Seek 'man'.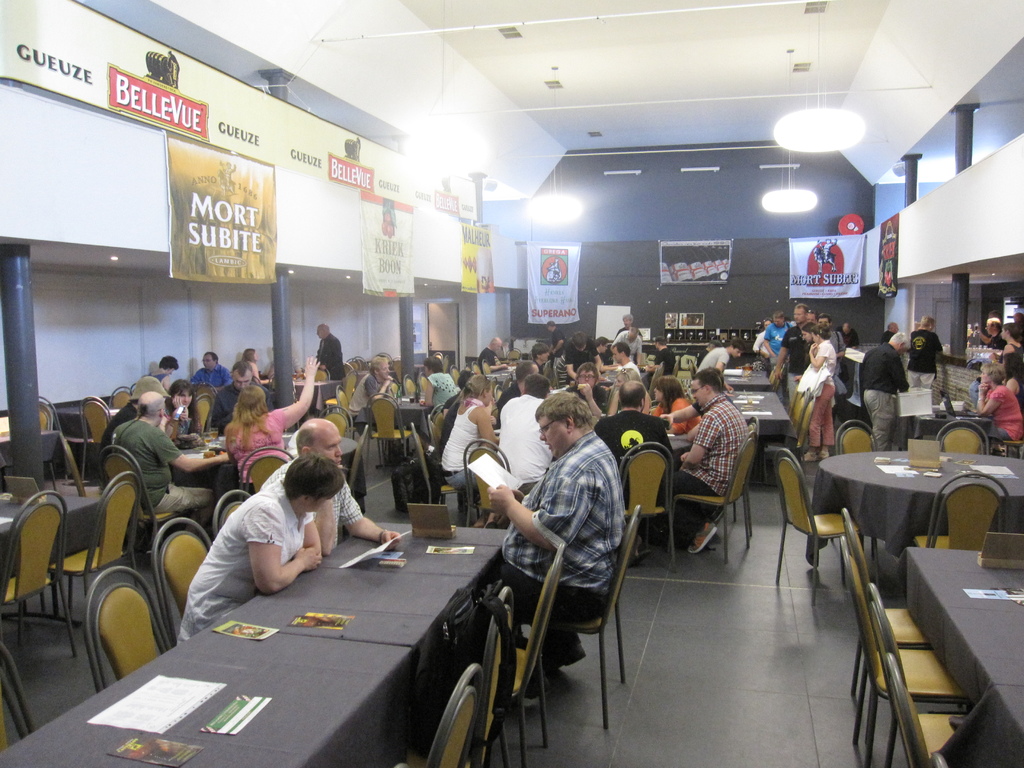
(491, 376, 559, 483).
